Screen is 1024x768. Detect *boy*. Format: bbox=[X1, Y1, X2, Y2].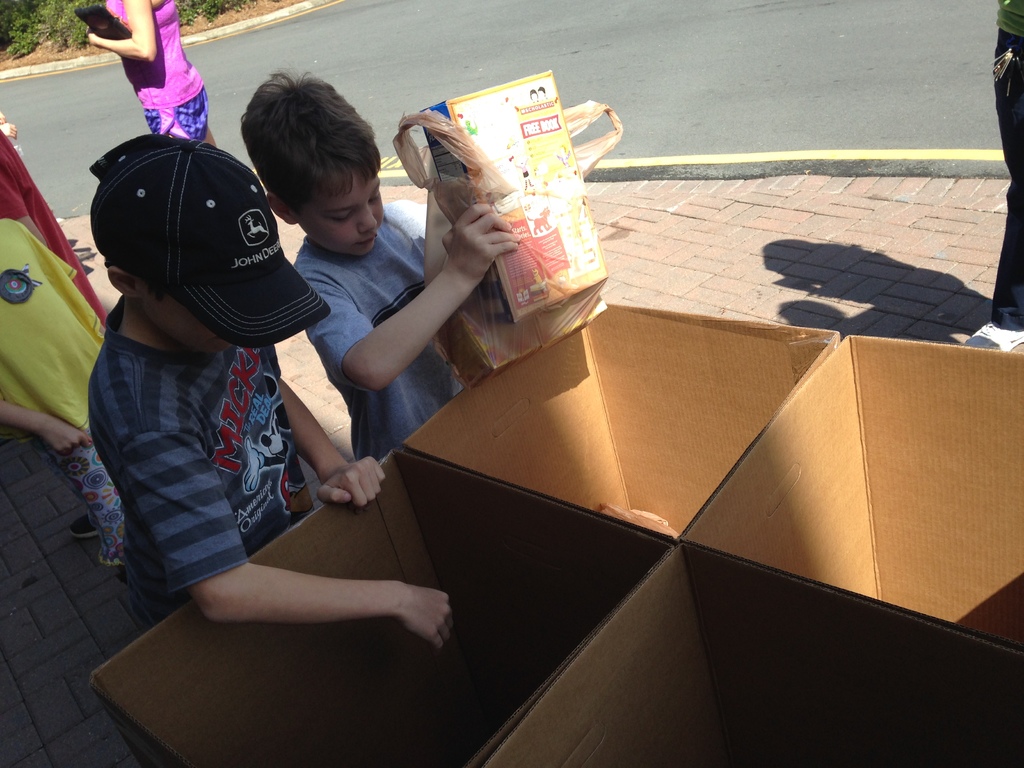
bbox=[68, 138, 377, 643].
